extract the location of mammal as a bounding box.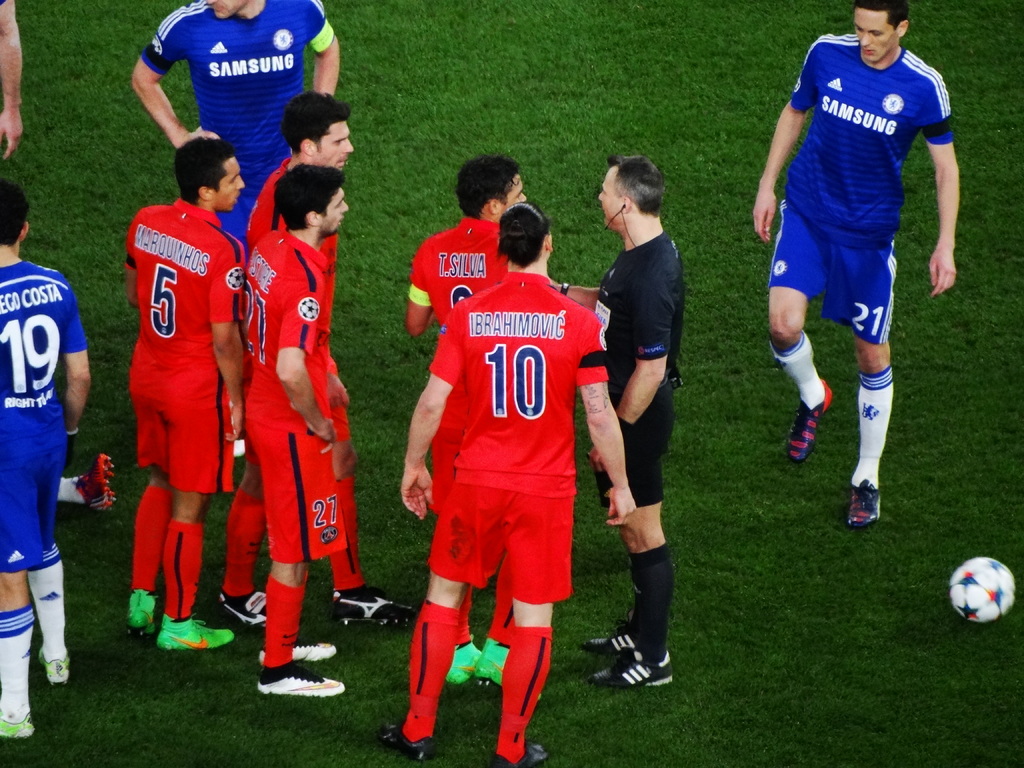
crop(541, 156, 689, 691).
